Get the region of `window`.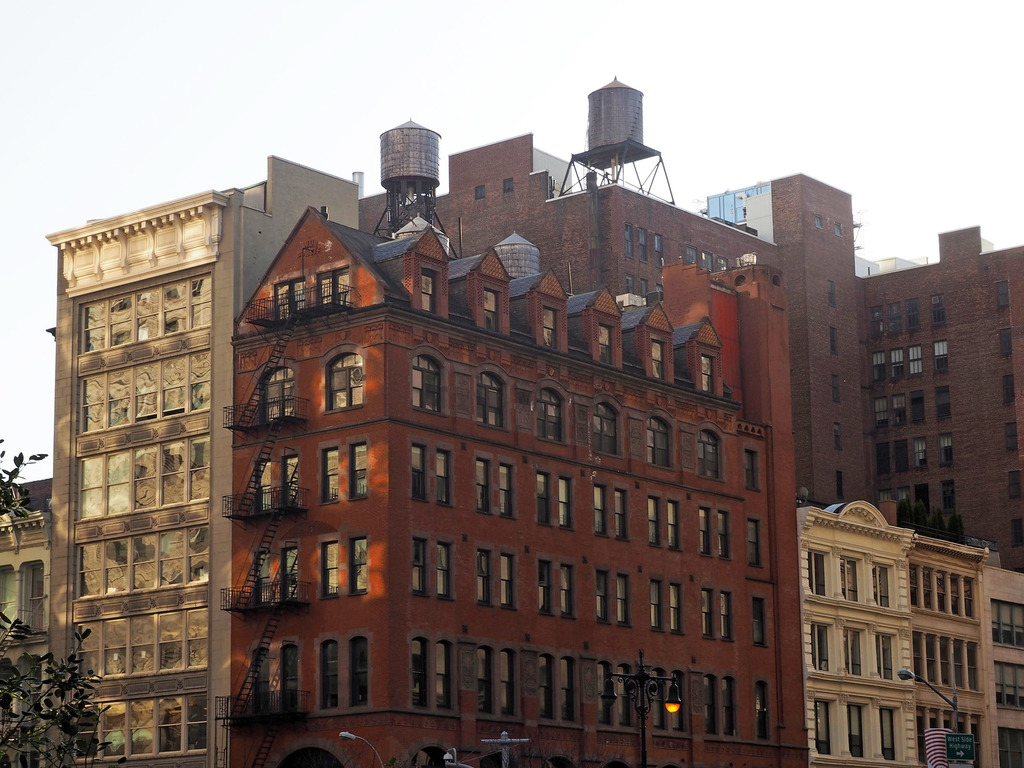
{"x1": 860, "y1": 344, "x2": 931, "y2": 390}.
